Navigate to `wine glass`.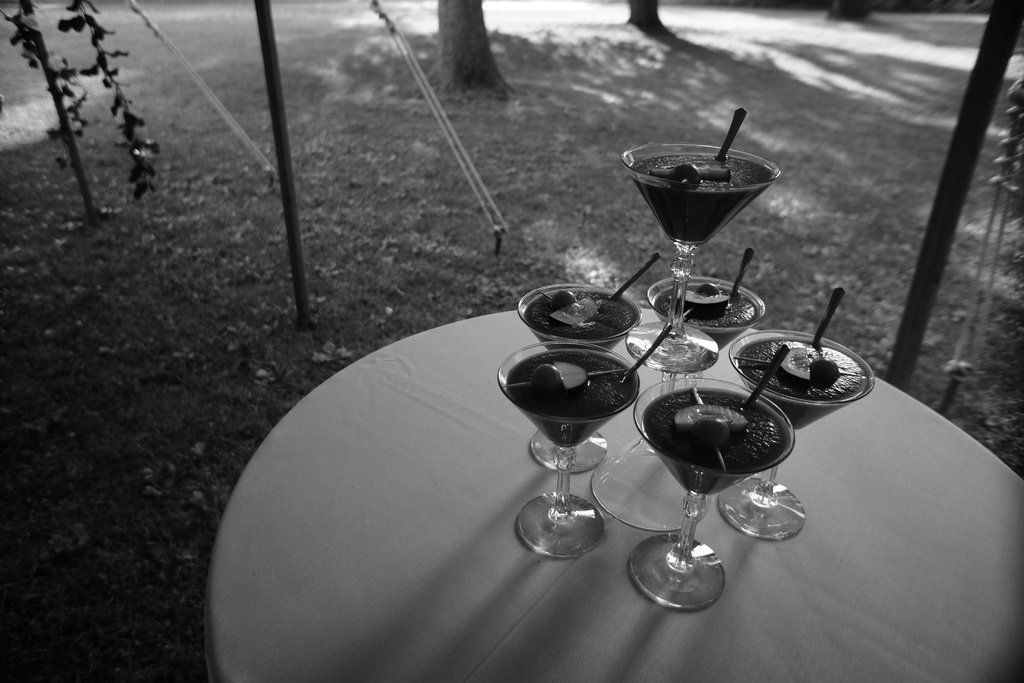
Navigation target: box=[516, 280, 637, 477].
